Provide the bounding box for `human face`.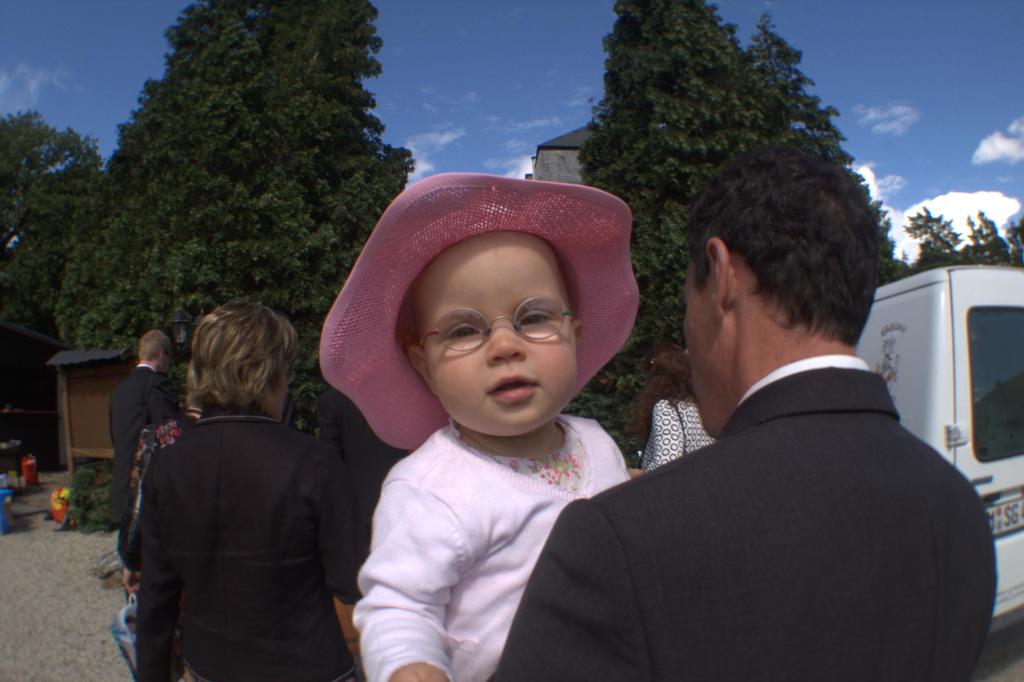
422/225/581/435.
